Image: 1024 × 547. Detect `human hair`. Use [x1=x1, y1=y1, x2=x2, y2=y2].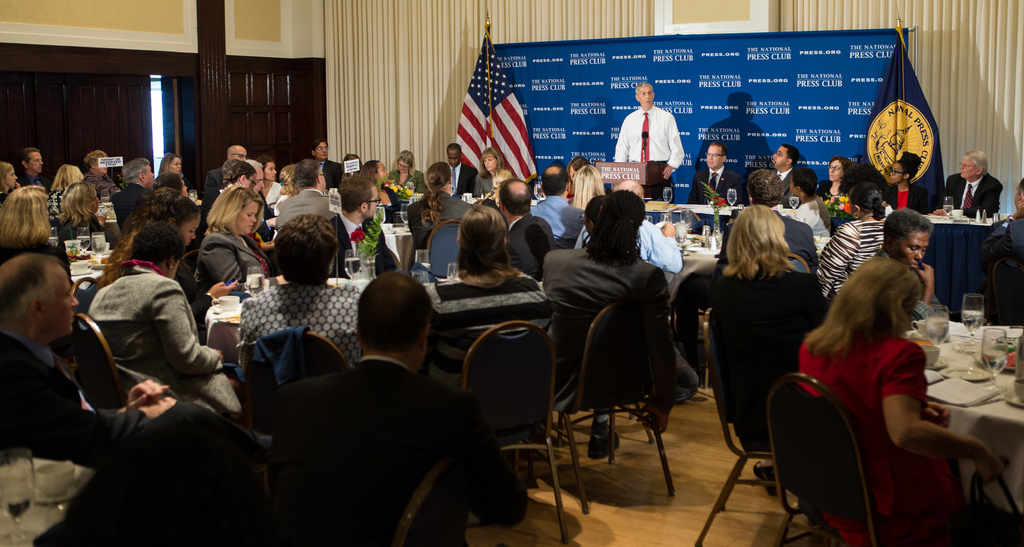
[x1=709, y1=140, x2=728, y2=157].
